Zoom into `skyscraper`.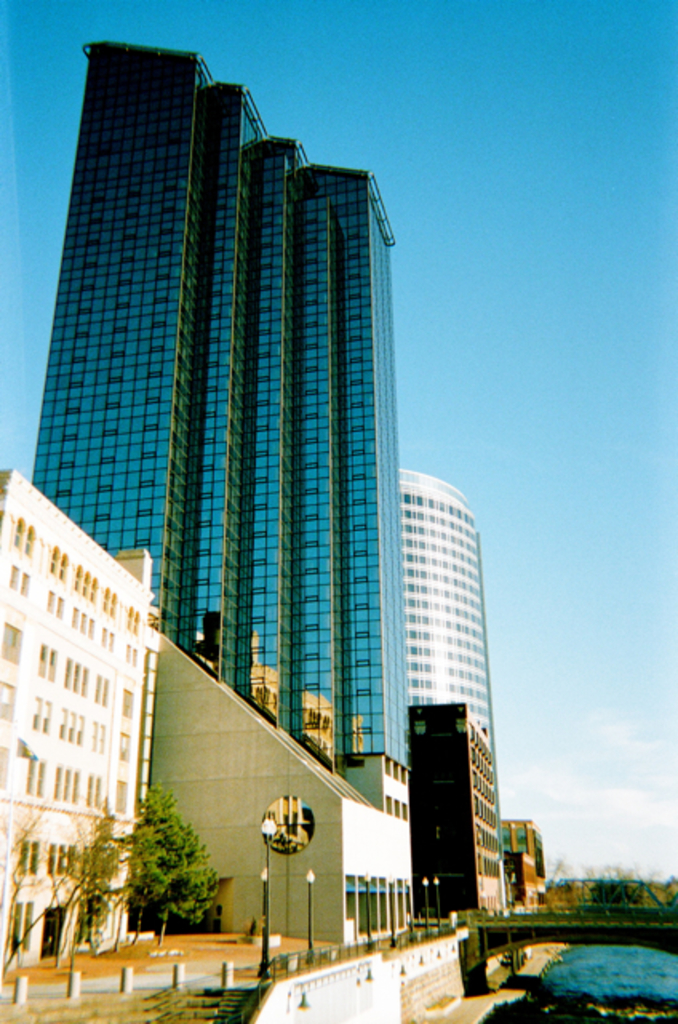
Zoom target: bbox=(377, 469, 501, 744).
